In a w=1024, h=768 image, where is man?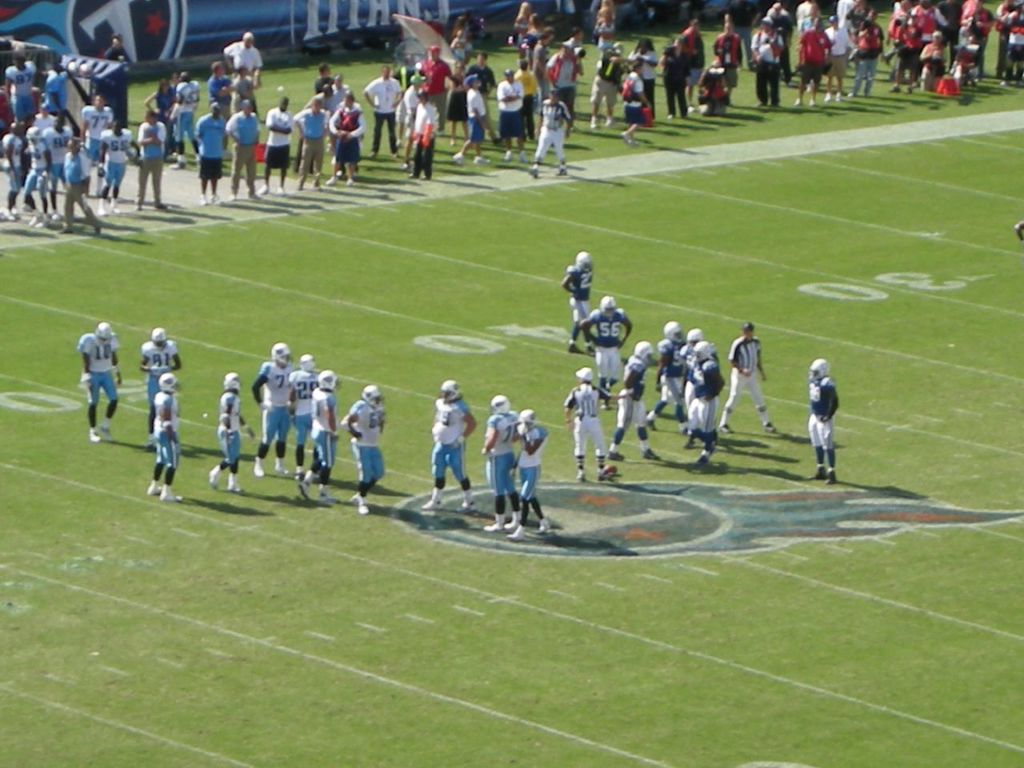
<box>129,107,169,209</box>.
